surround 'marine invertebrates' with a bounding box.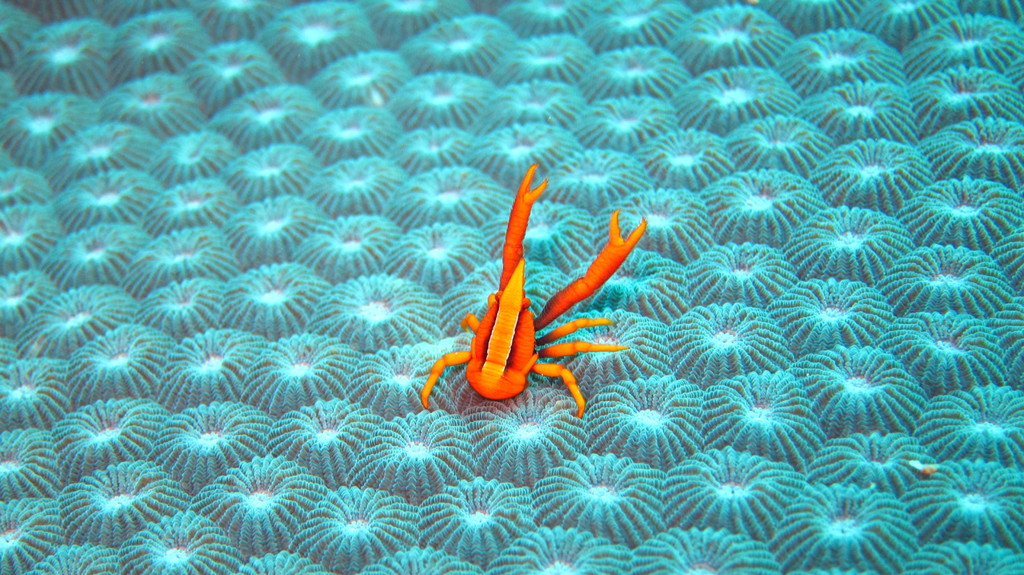
{"x1": 203, "y1": 258, "x2": 349, "y2": 344}.
